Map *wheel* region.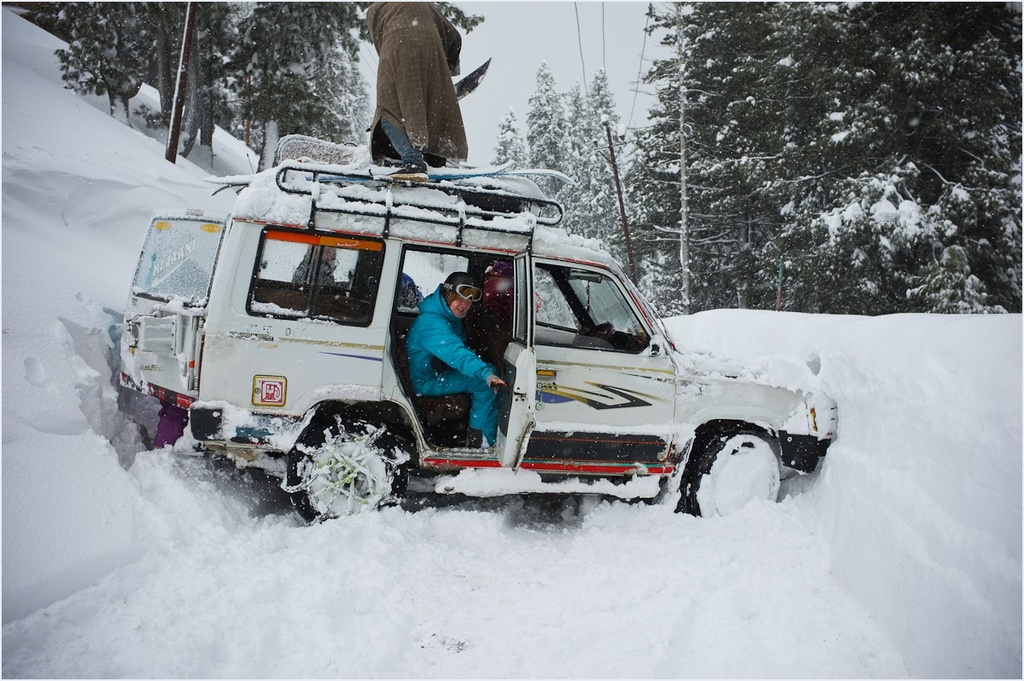
Mapped to box(677, 423, 781, 518).
